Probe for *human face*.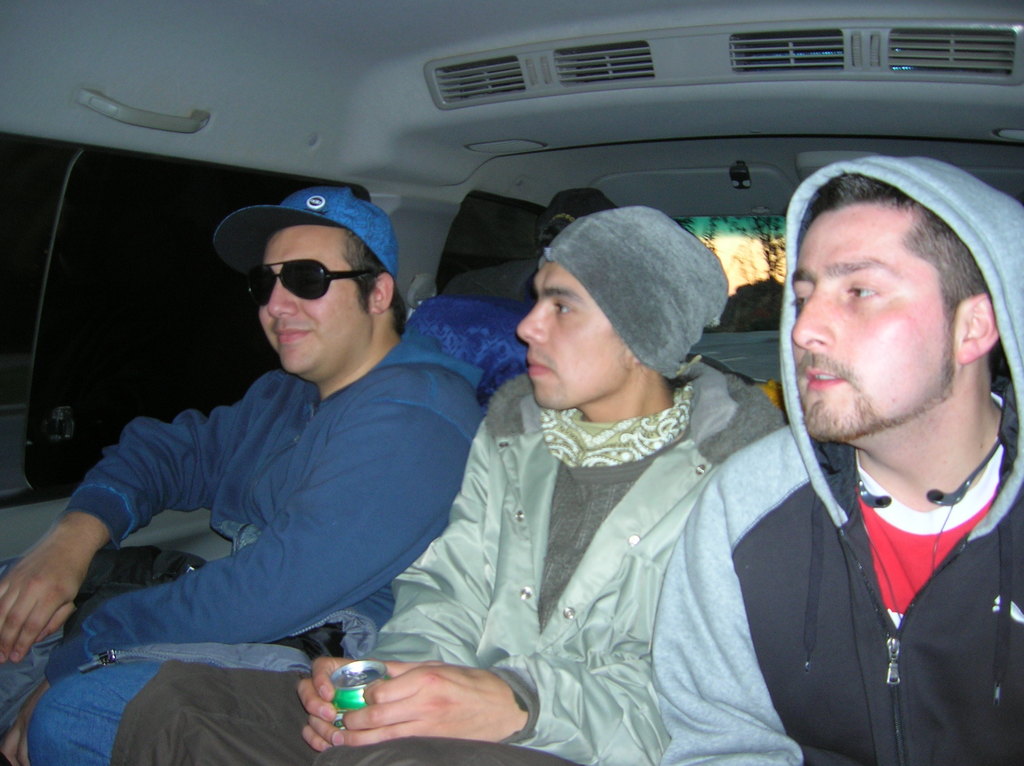
Probe result: {"left": 792, "top": 206, "right": 956, "bottom": 443}.
